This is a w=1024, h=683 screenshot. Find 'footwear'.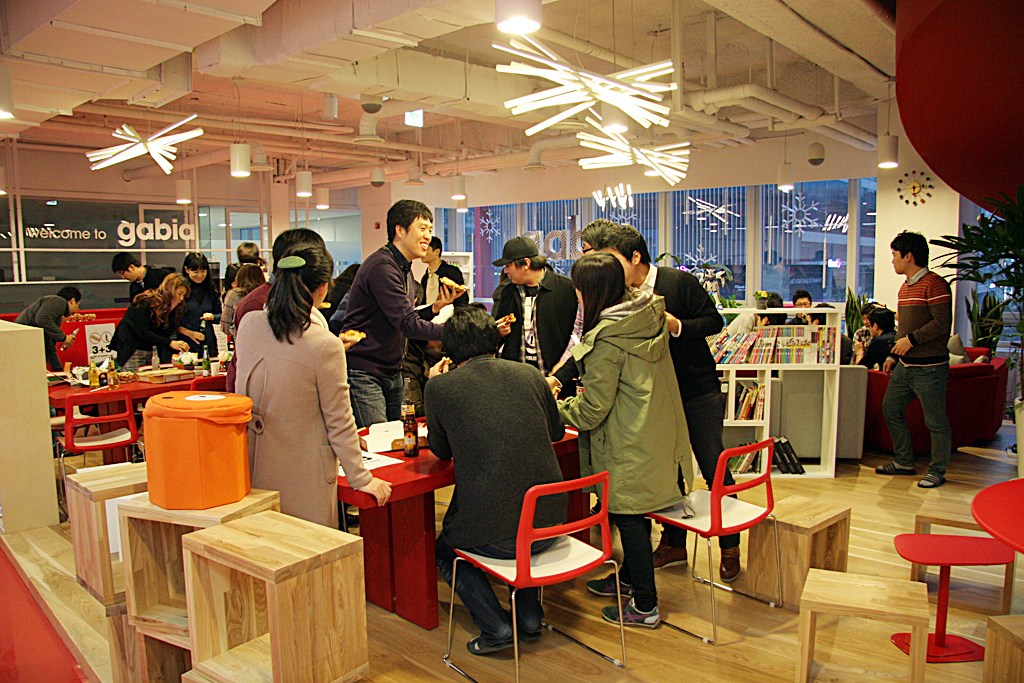
Bounding box: BBox(597, 600, 653, 637).
